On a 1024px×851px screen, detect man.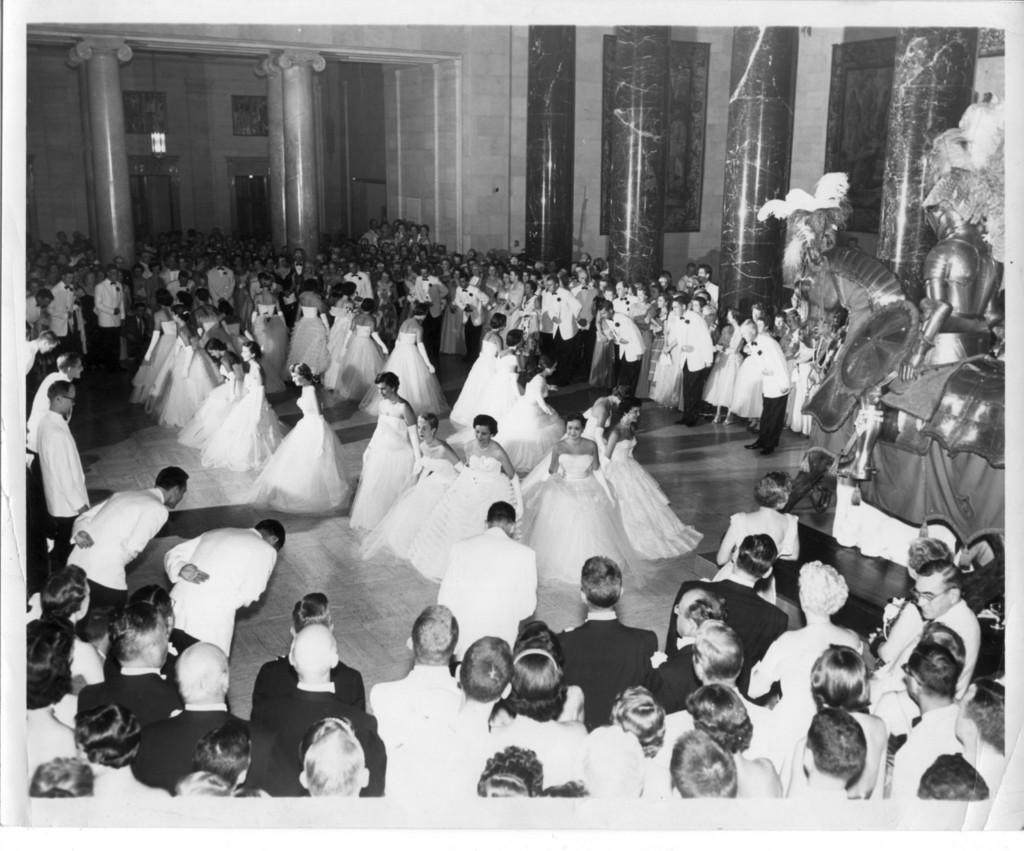
select_region(541, 275, 583, 389).
